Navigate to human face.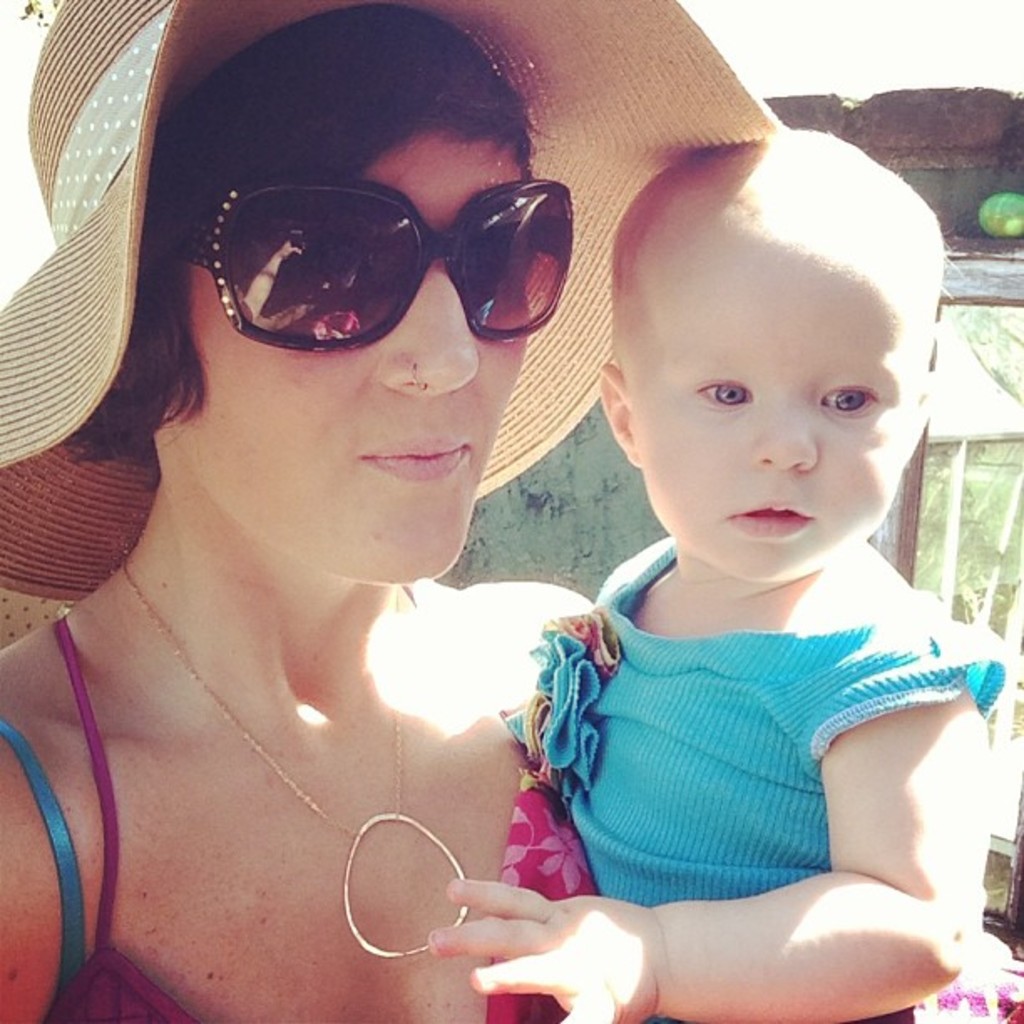
Navigation target: <region>179, 117, 530, 582</region>.
